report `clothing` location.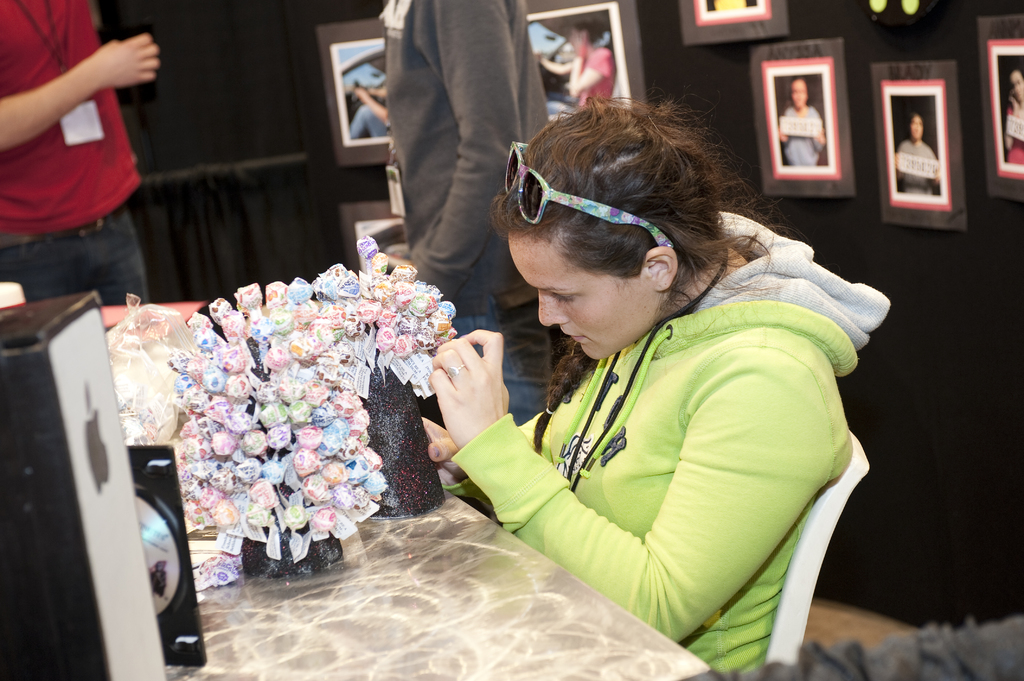
Report: 436/191/865/662.
